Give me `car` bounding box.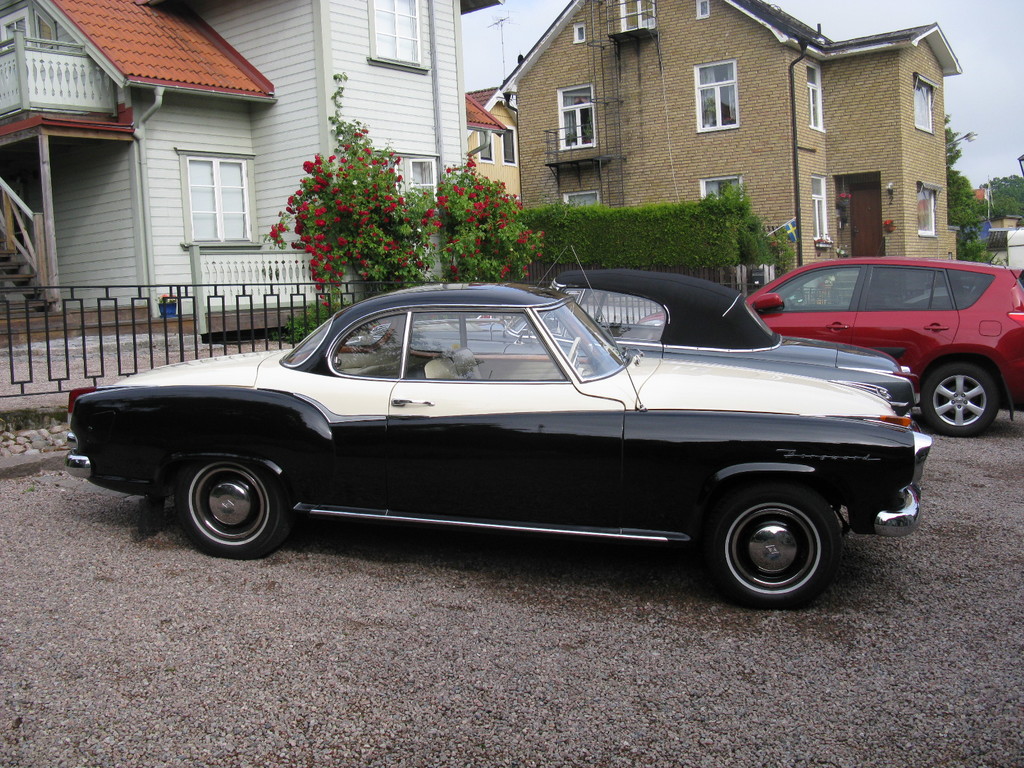
636 250 1023 436.
